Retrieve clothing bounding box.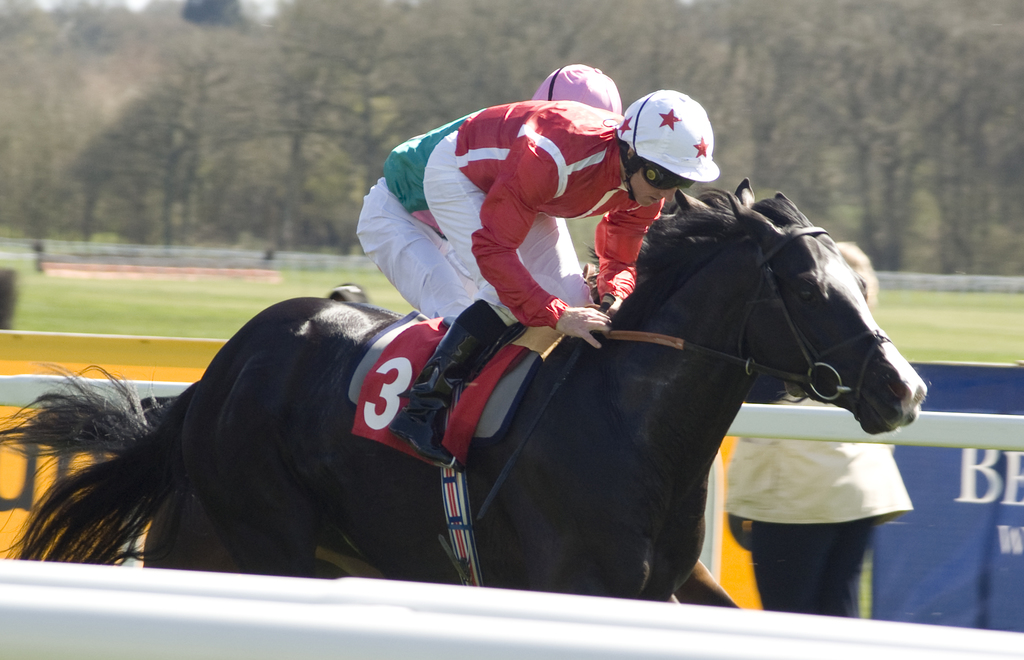
Bounding box: x1=359 y1=94 x2=663 y2=330.
